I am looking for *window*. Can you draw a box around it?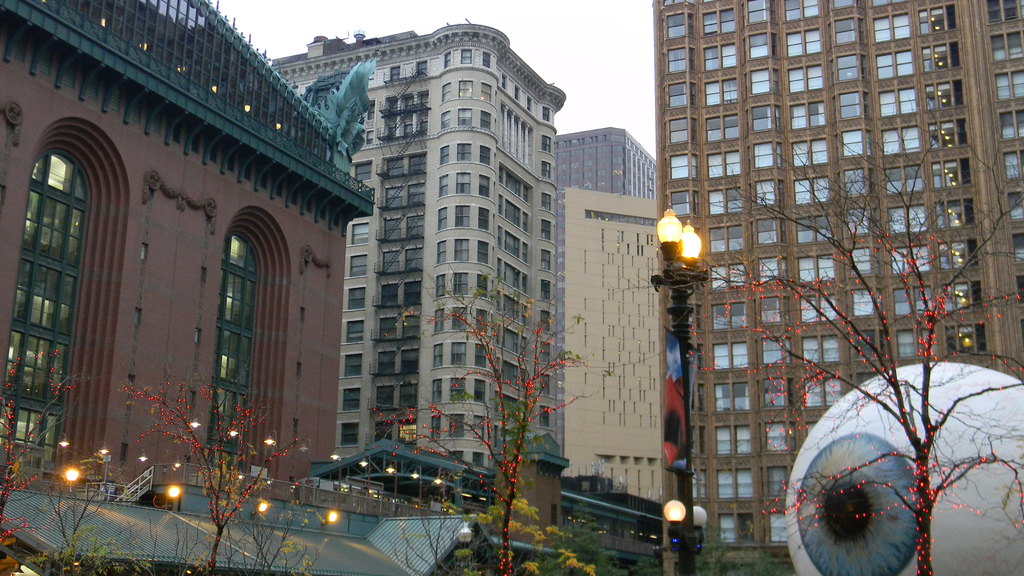
Sure, the bounding box is box=[455, 205, 470, 228].
